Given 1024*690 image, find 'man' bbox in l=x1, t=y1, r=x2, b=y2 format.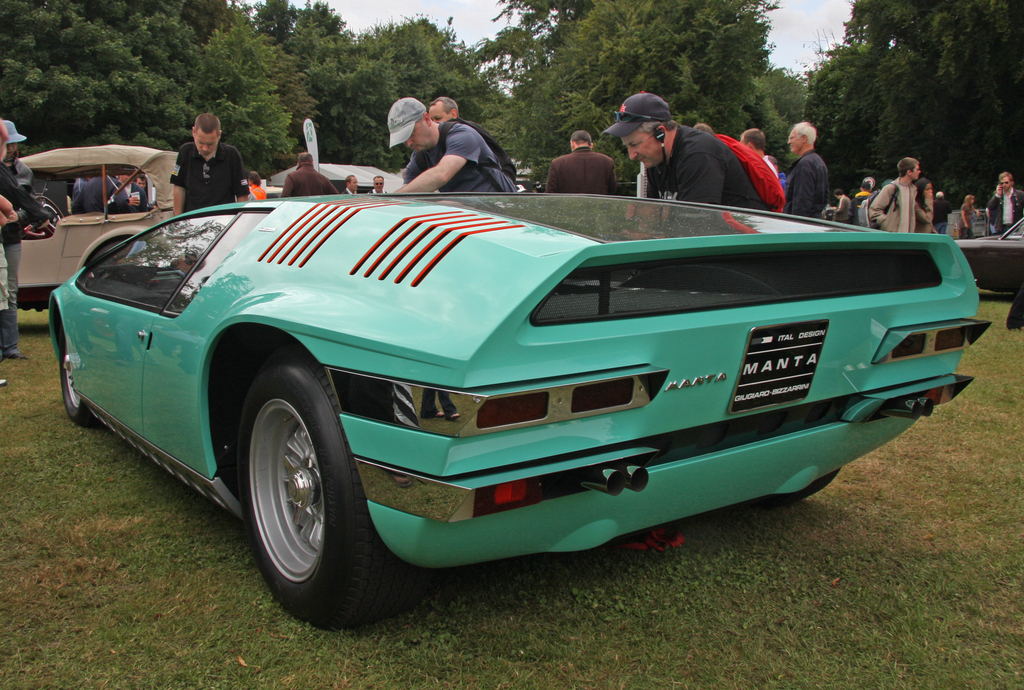
l=742, t=125, r=777, b=170.
